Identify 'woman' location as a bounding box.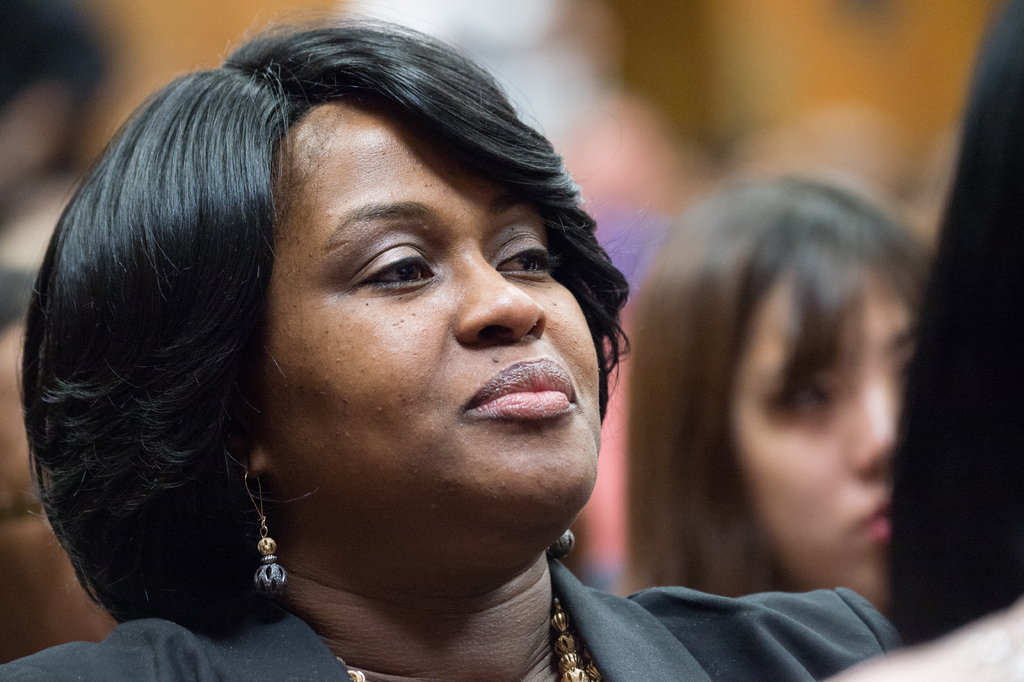
bbox=[624, 172, 945, 619].
